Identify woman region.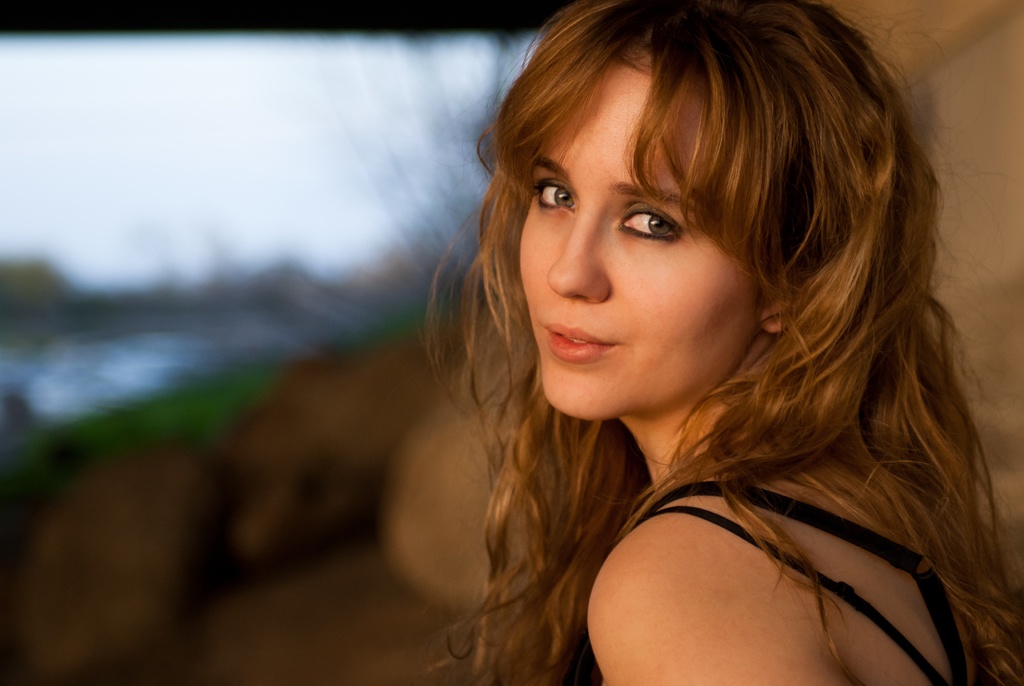
Region: (x1=402, y1=0, x2=1023, y2=685).
